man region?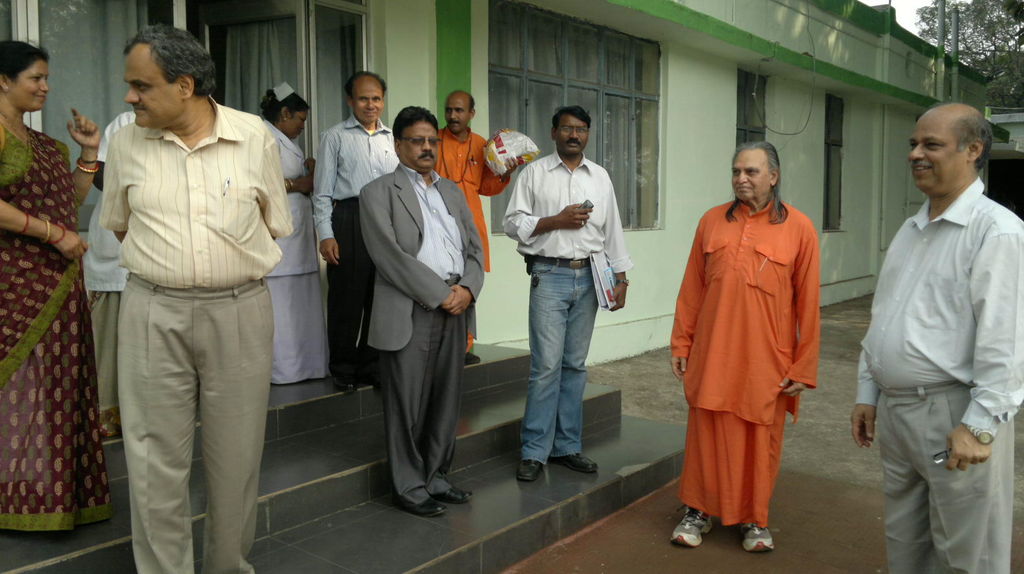
bbox=[670, 140, 817, 553]
